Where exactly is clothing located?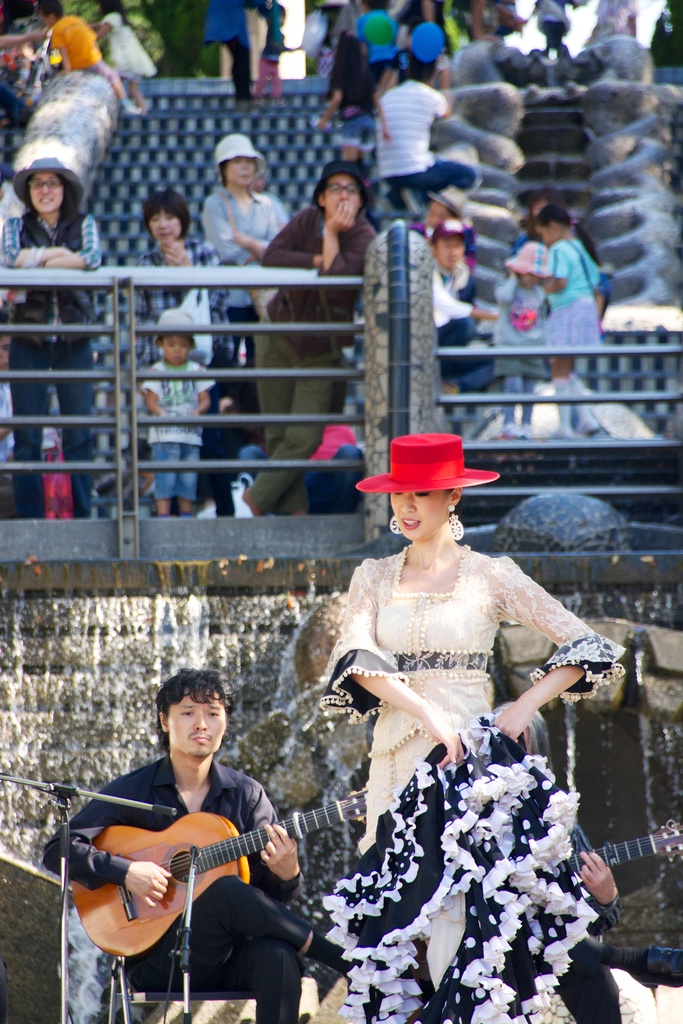
Its bounding box is [left=258, top=207, right=388, bottom=519].
